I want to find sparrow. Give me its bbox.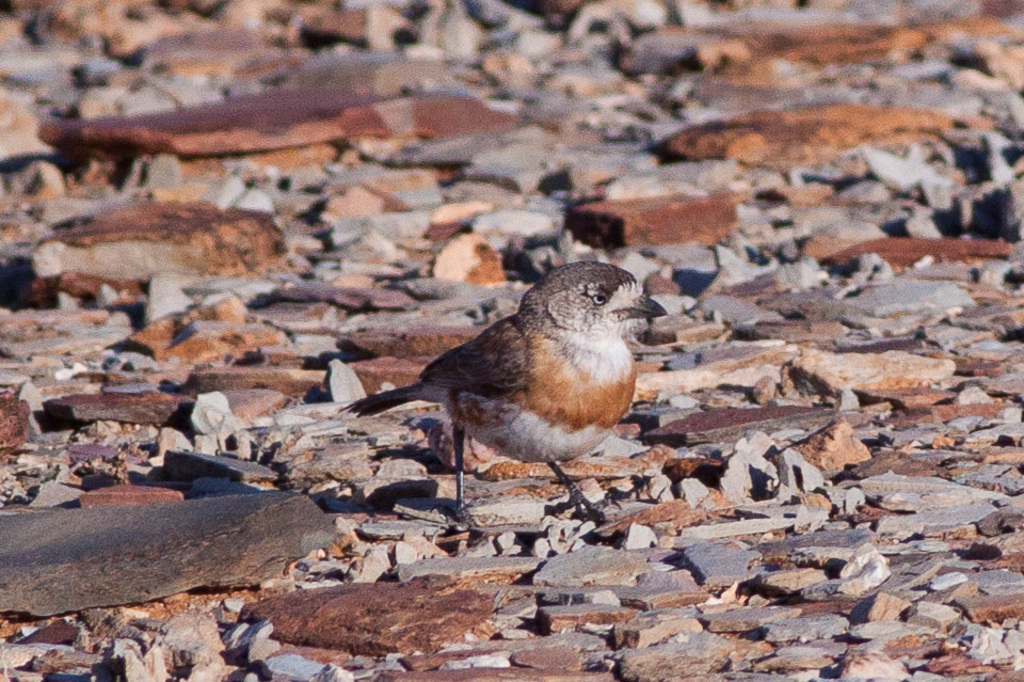
352 266 653 509.
